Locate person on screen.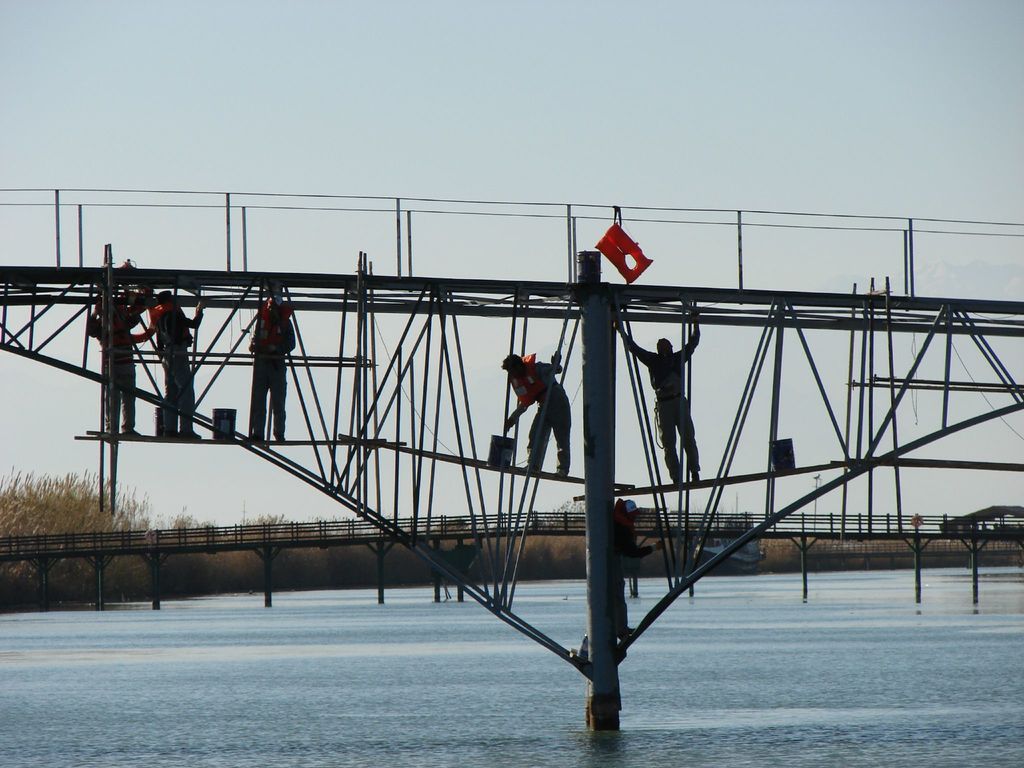
On screen at x1=244 y1=289 x2=298 y2=442.
